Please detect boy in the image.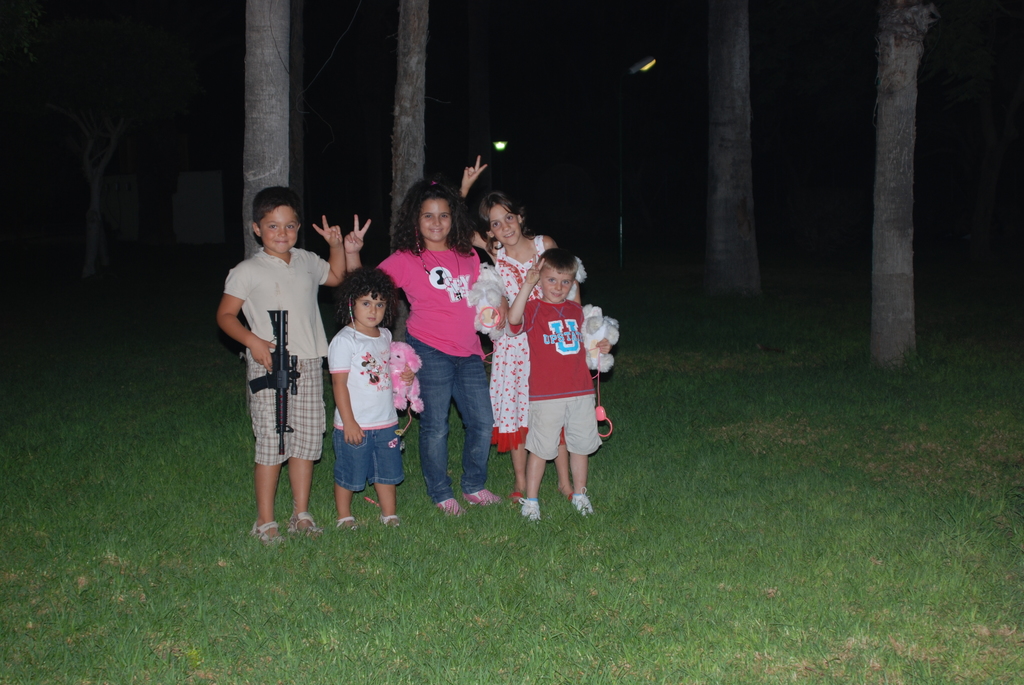
x1=329, y1=269, x2=417, y2=529.
